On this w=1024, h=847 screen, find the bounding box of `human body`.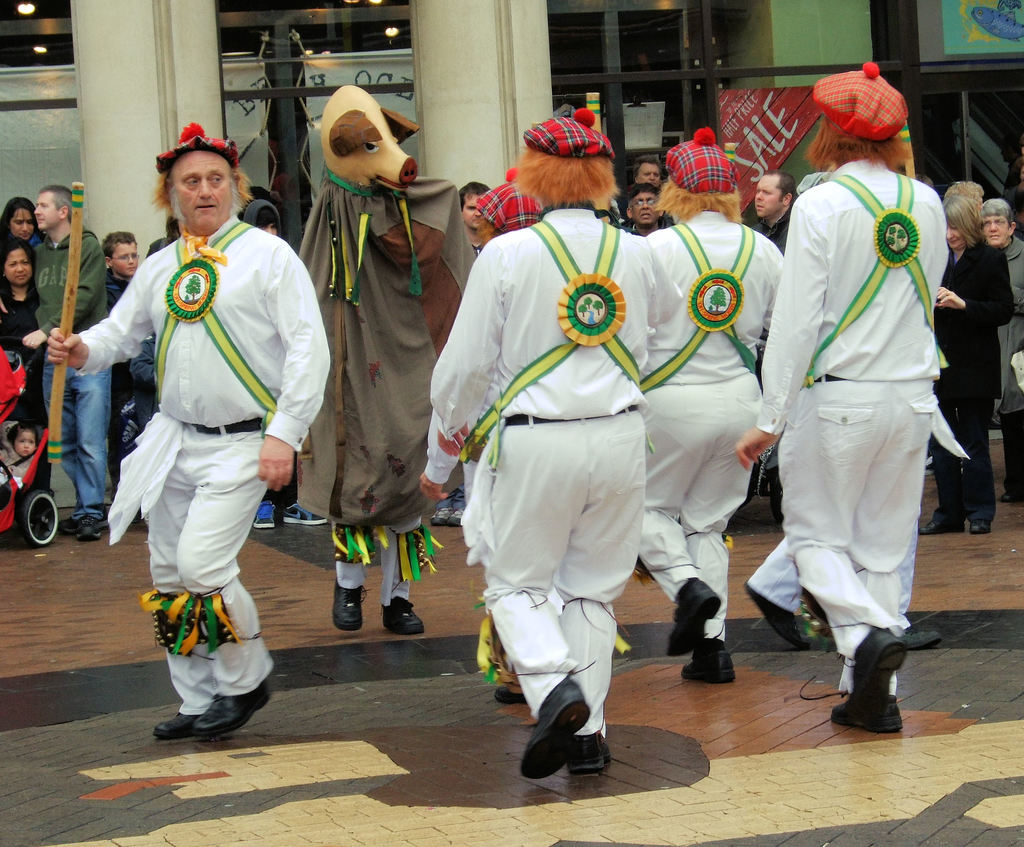
Bounding box: 32/227/112/547.
